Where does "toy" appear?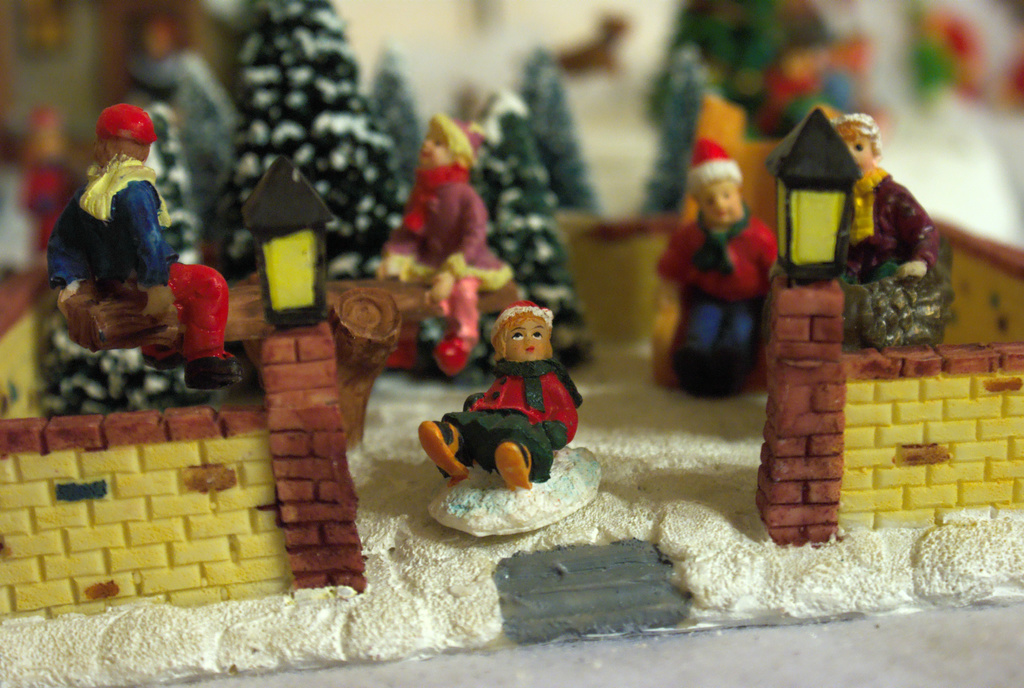
Appears at box=[477, 88, 594, 374].
